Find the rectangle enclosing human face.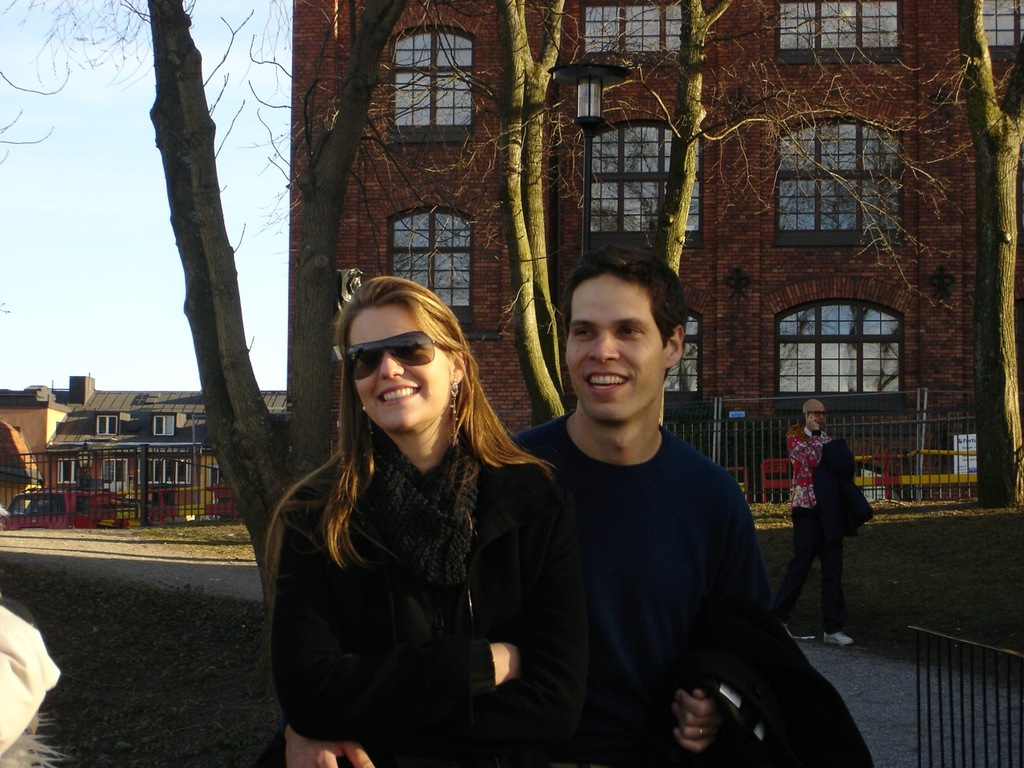
box(808, 402, 830, 429).
